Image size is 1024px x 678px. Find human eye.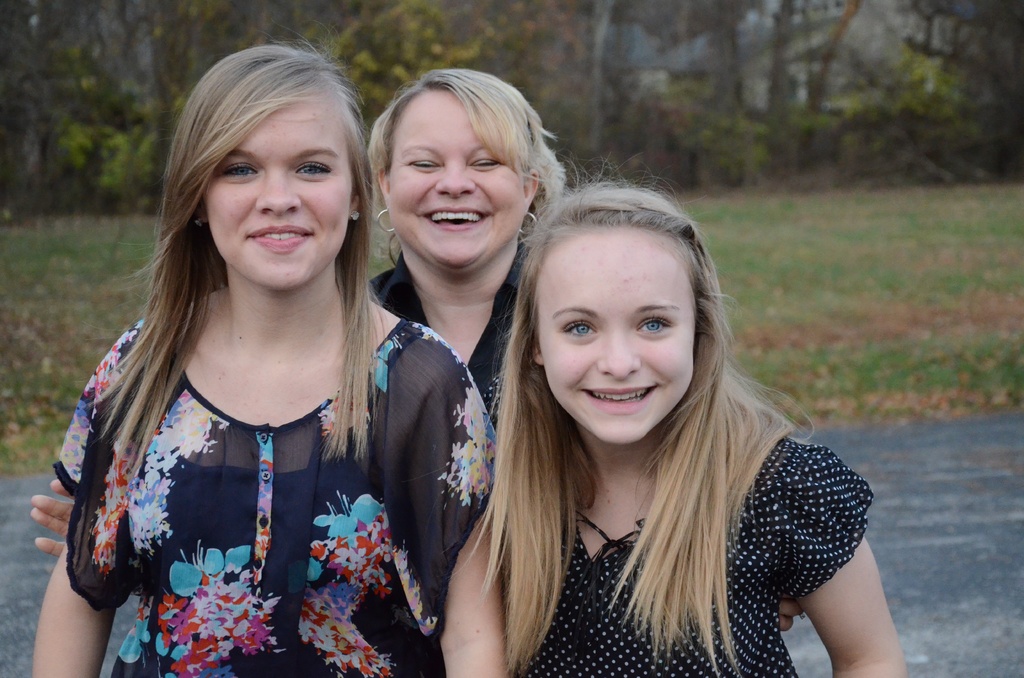
BBox(403, 155, 435, 173).
